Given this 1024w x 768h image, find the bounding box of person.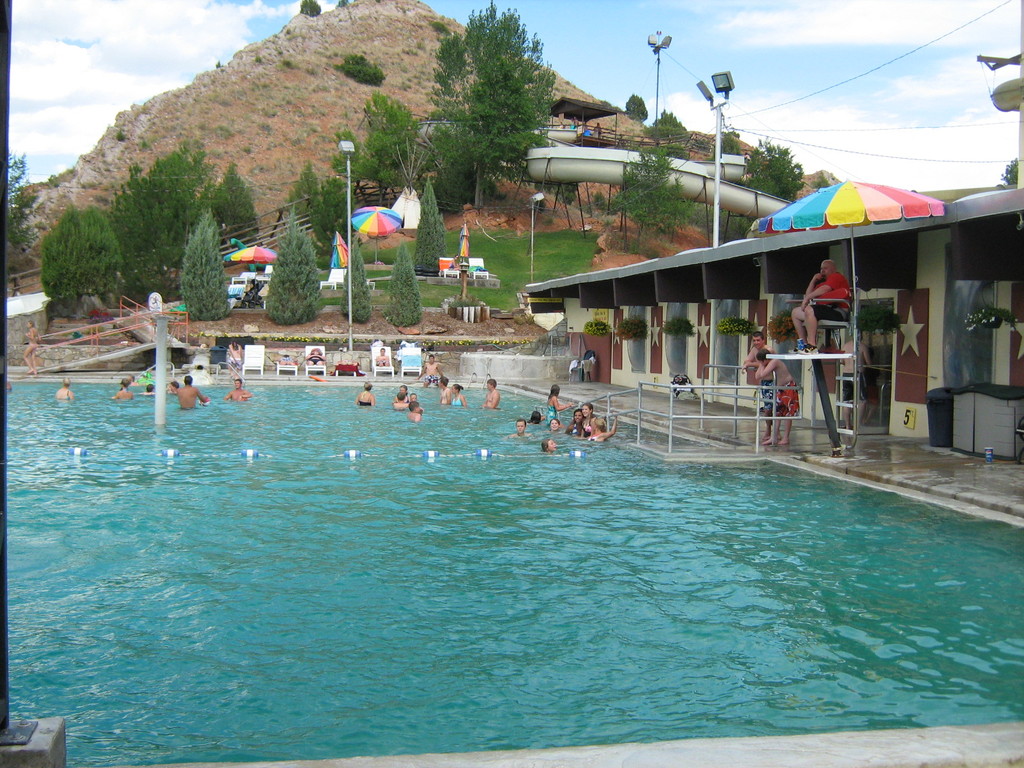
{"left": 401, "top": 387, "right": 410, "bottom": 400}.
